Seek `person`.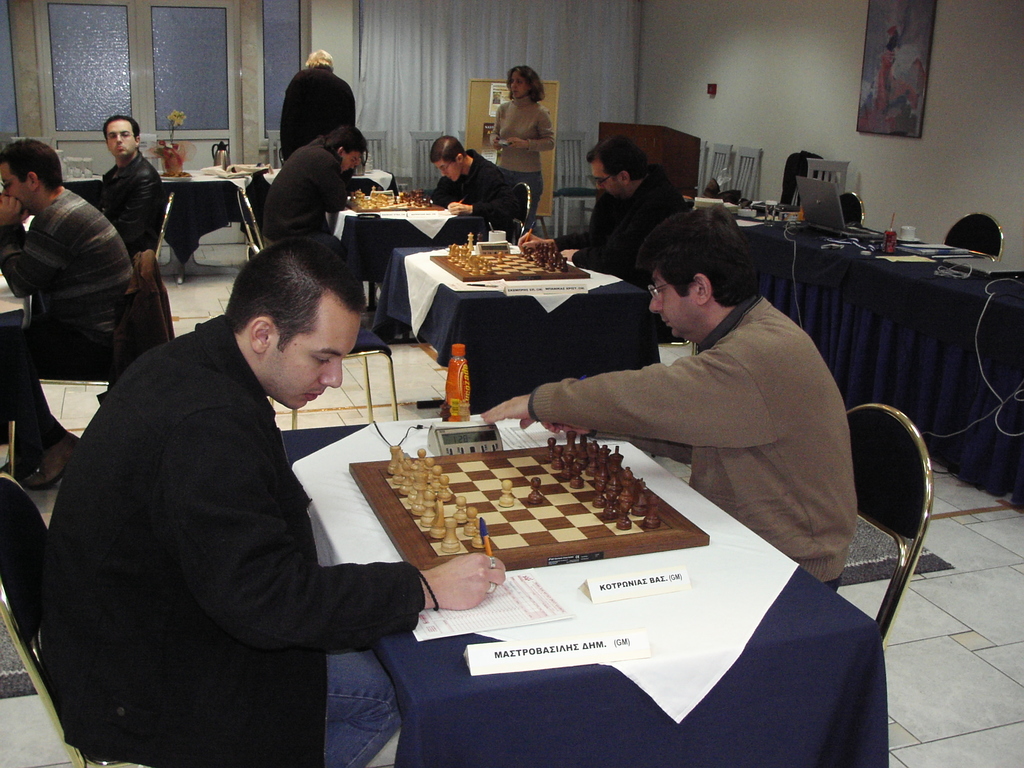
(30,228,506,767).
